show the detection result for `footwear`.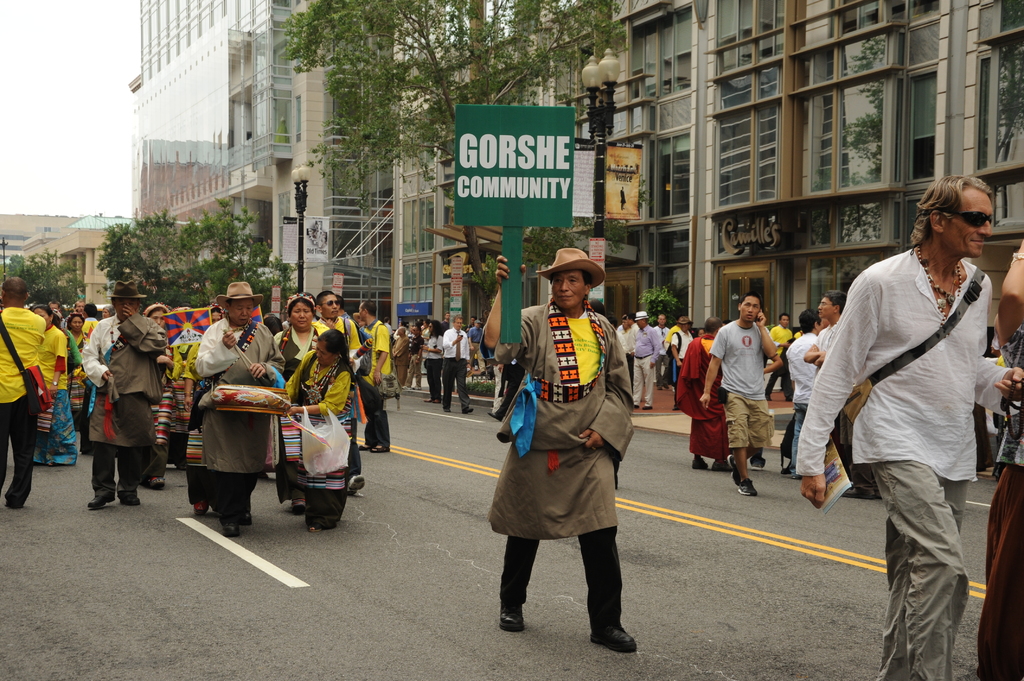
Rect(223, 524, 239, 540).
